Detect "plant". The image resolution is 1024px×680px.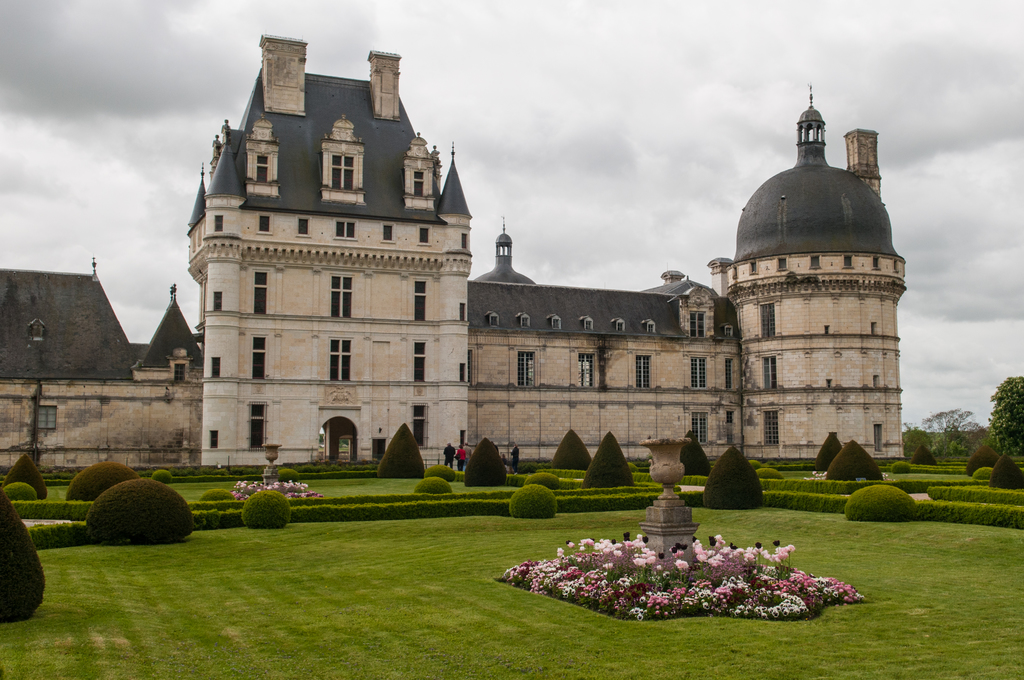
<region>79, 475, 205, 547</region>.
